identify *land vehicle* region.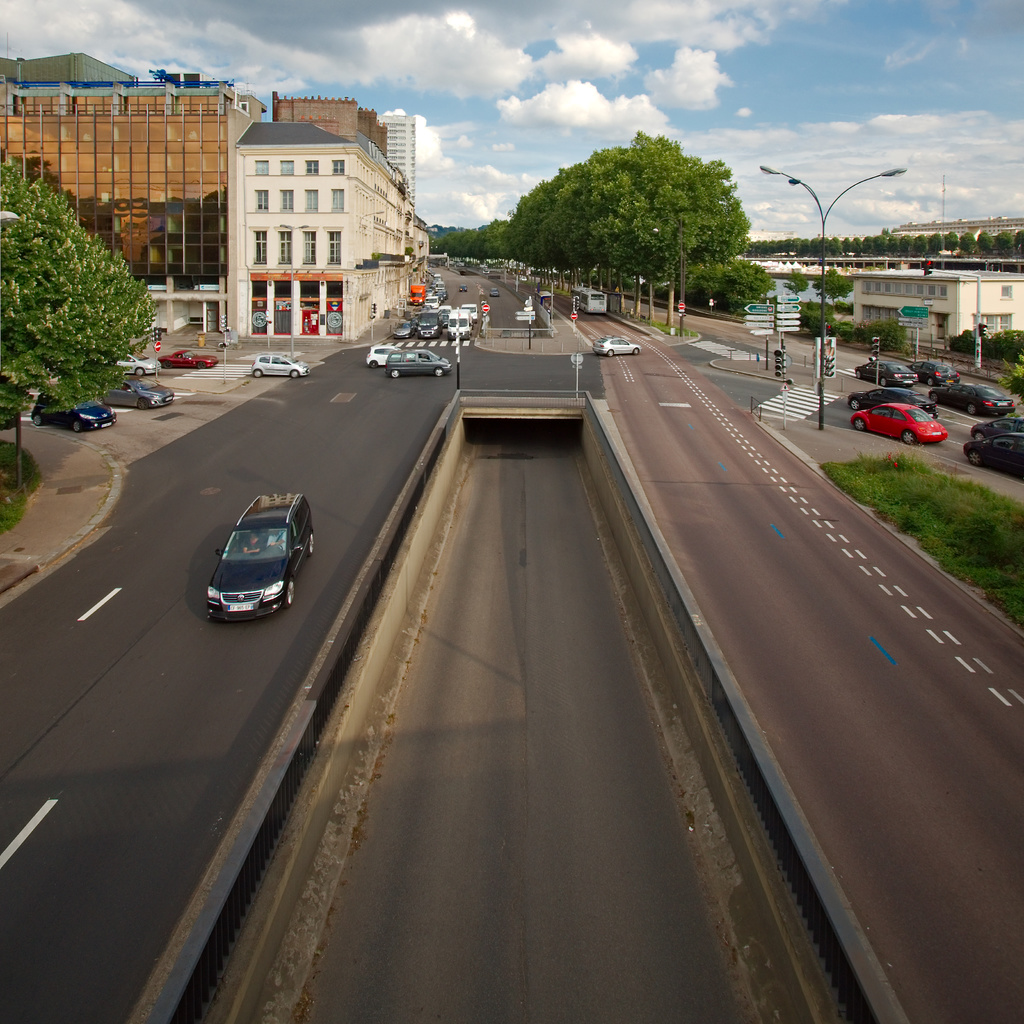
Region: select_region(856, 364, 915, 379).
